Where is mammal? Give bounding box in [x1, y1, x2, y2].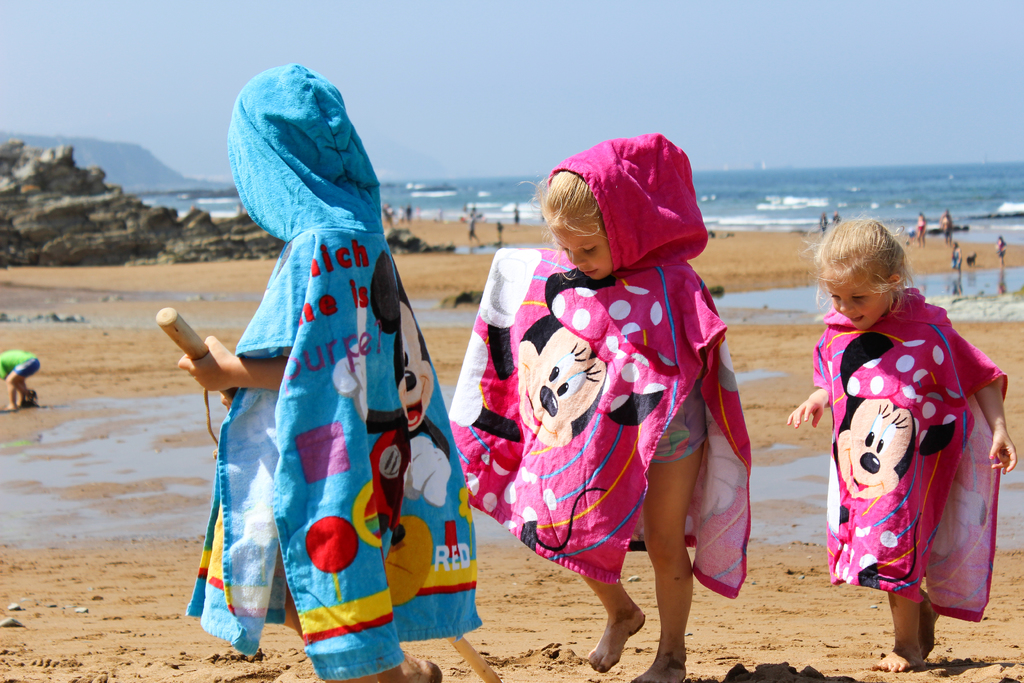
[786, 217, 1019, 672].
